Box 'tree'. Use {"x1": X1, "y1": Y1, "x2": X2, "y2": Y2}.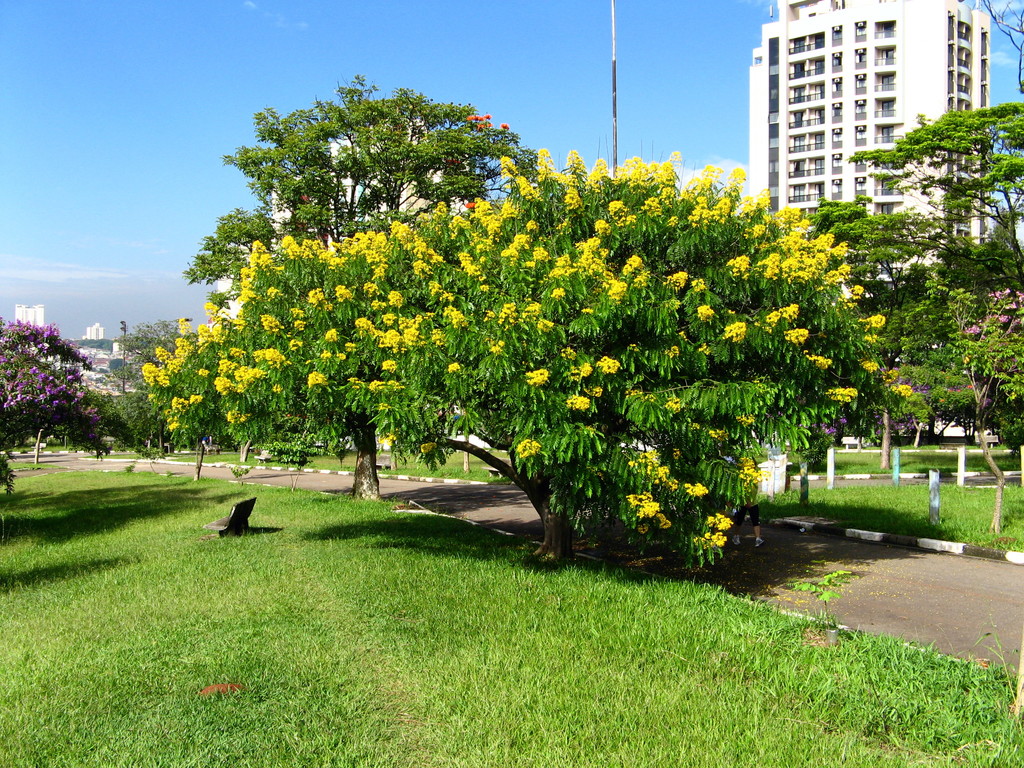
{"x1": 141, "y1": 140, "x2": 933, "y2": 559}.
